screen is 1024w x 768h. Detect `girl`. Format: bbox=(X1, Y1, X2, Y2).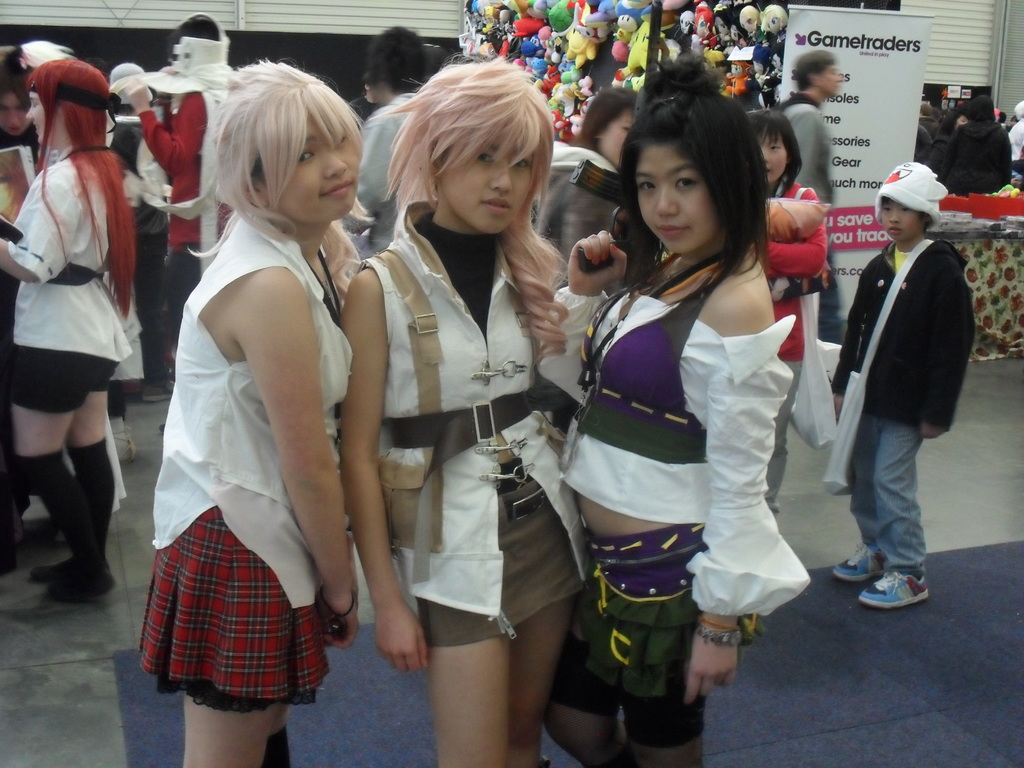
bbox=(752, 108, 826, 511).
